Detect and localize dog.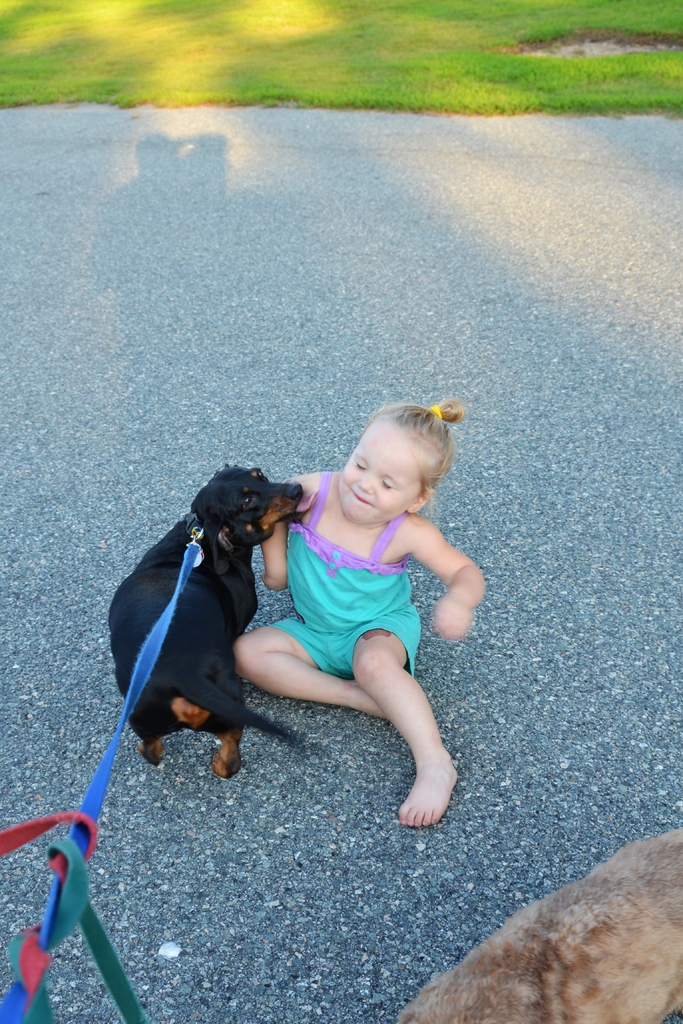
Localized at locate(110, 461, 317, 784).
